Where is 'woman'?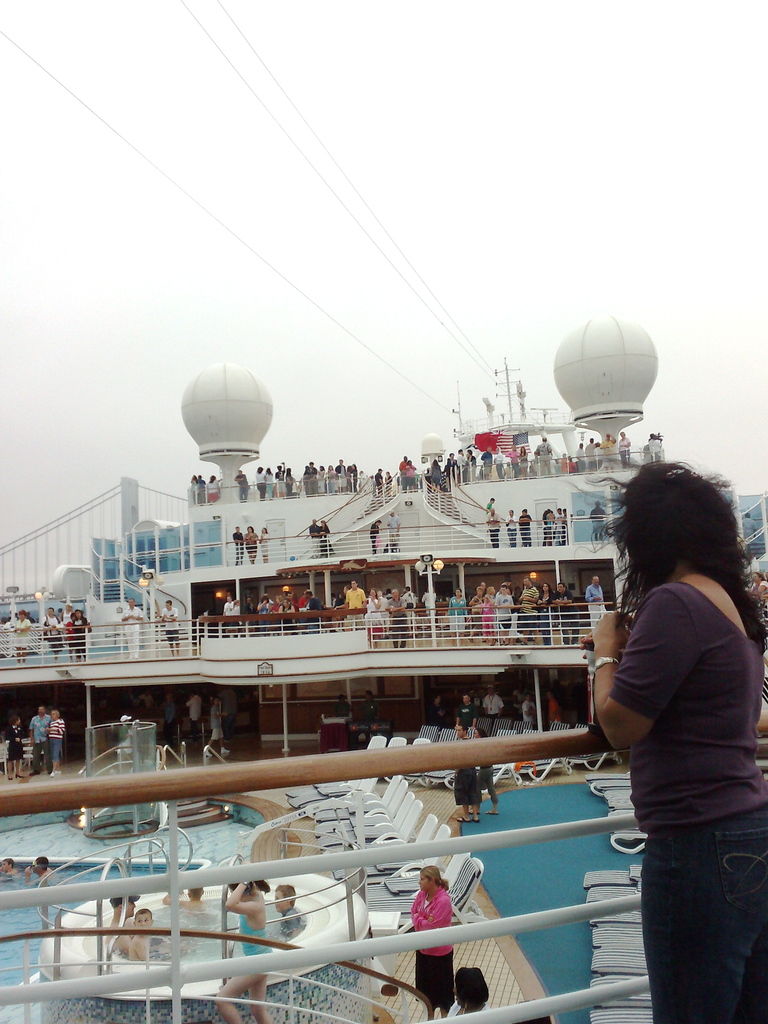
{"x1": 41, "y1": 604, "x2": 65, "y2": 666}.
